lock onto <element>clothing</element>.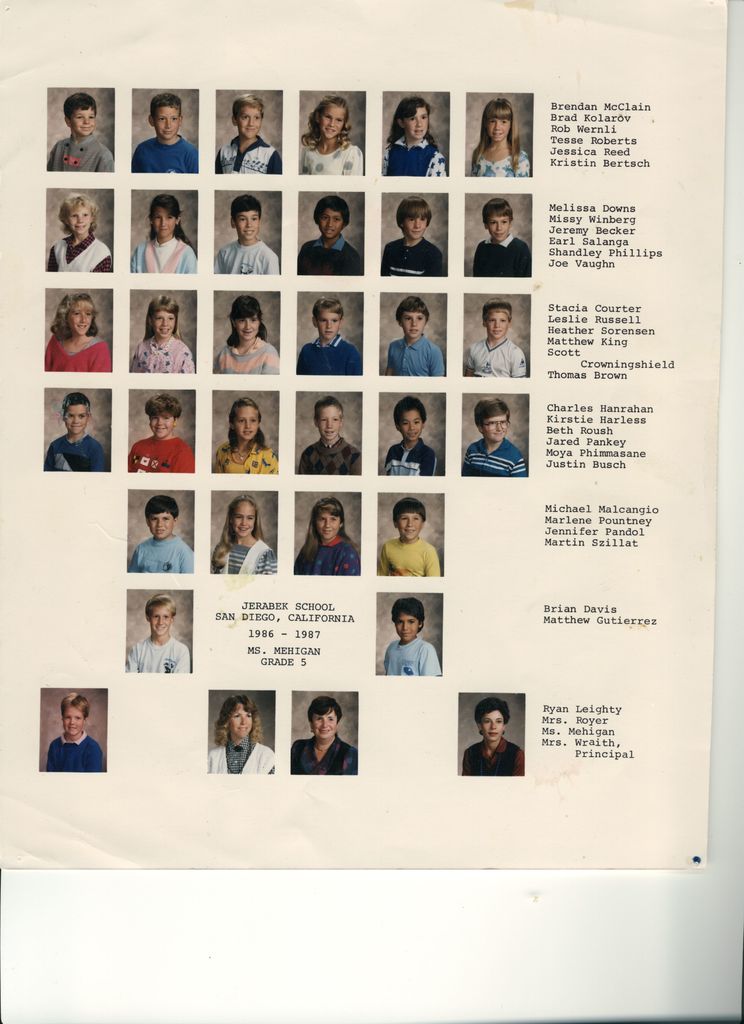
Locked: pyautogui.locateOnScreen(462, 440, 523, 479).
